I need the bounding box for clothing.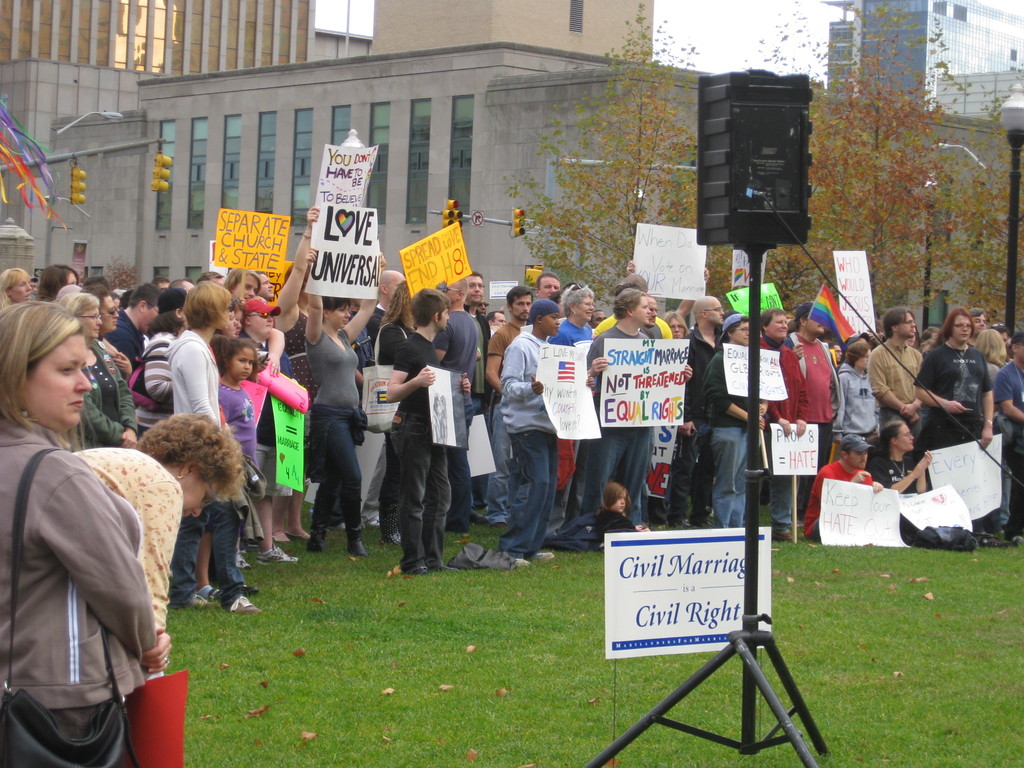
Here it is: detection(593, 311, 671, 344).
